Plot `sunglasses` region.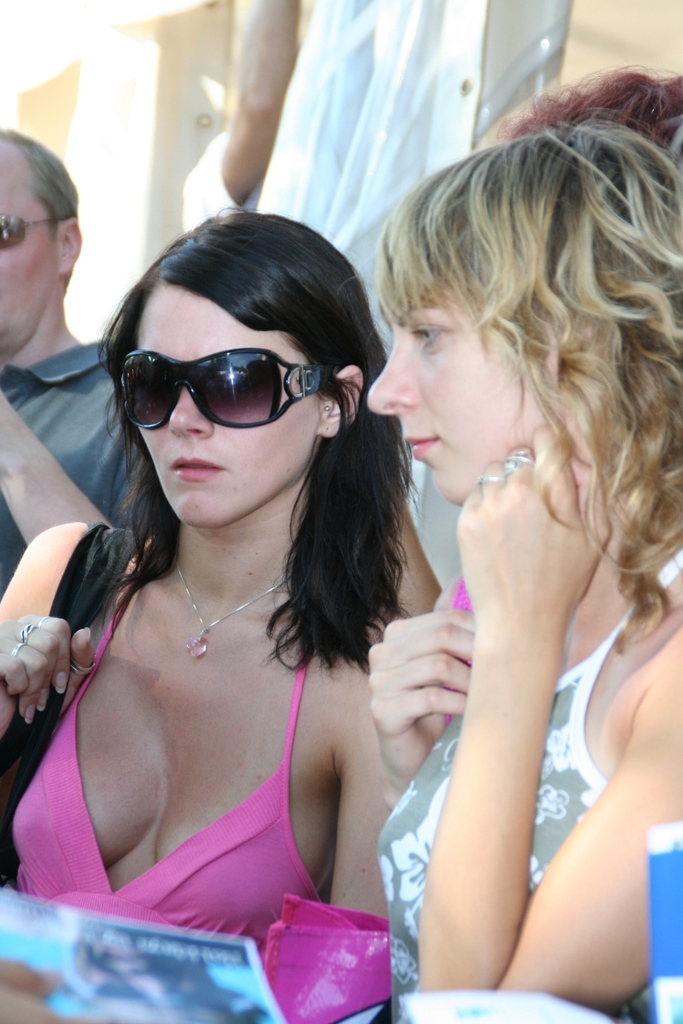
Plotted at {"x1": 0, "y1": 215, "x2": 55, "y2": 250}.
